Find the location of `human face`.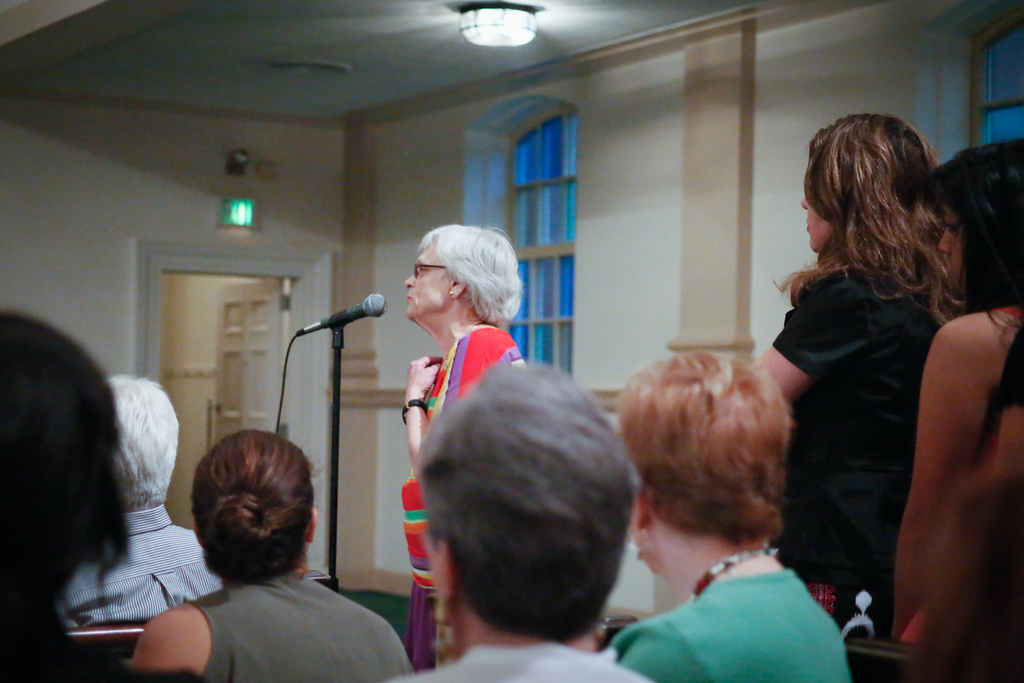
Location: 400 256 451 315.
